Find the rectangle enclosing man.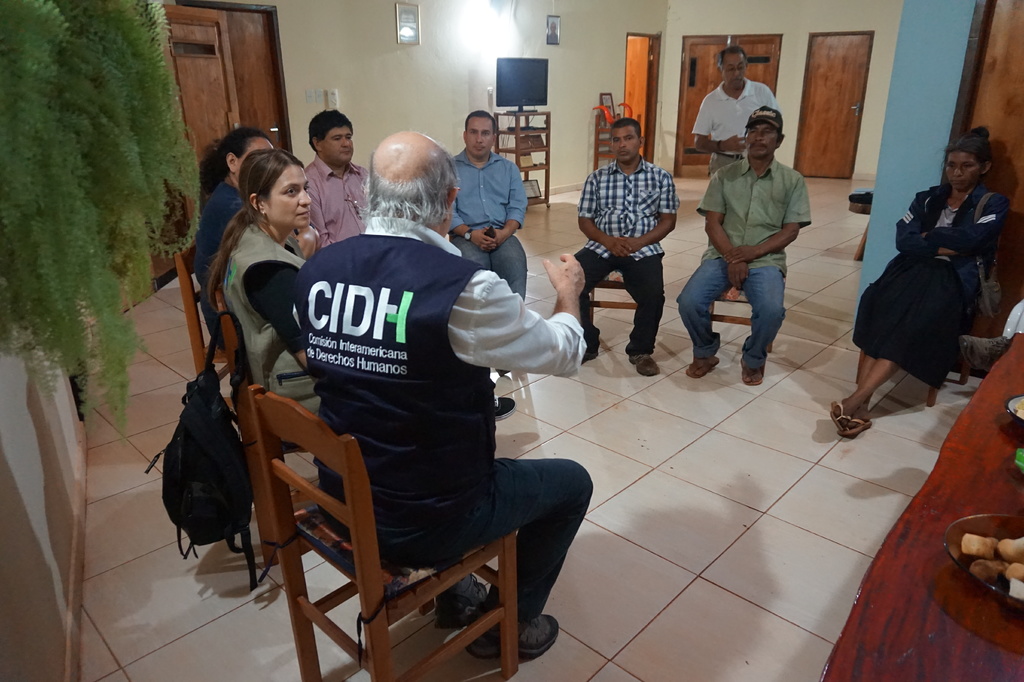
bbox(450, 110, 530, 378).
